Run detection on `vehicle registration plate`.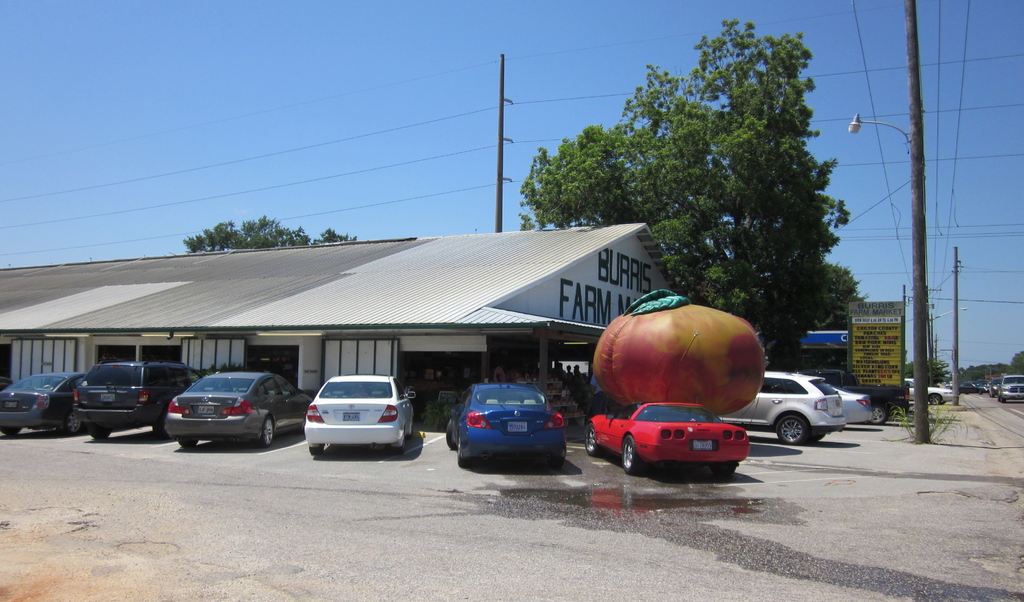
Result: rect(692, 439, 714, 450).
